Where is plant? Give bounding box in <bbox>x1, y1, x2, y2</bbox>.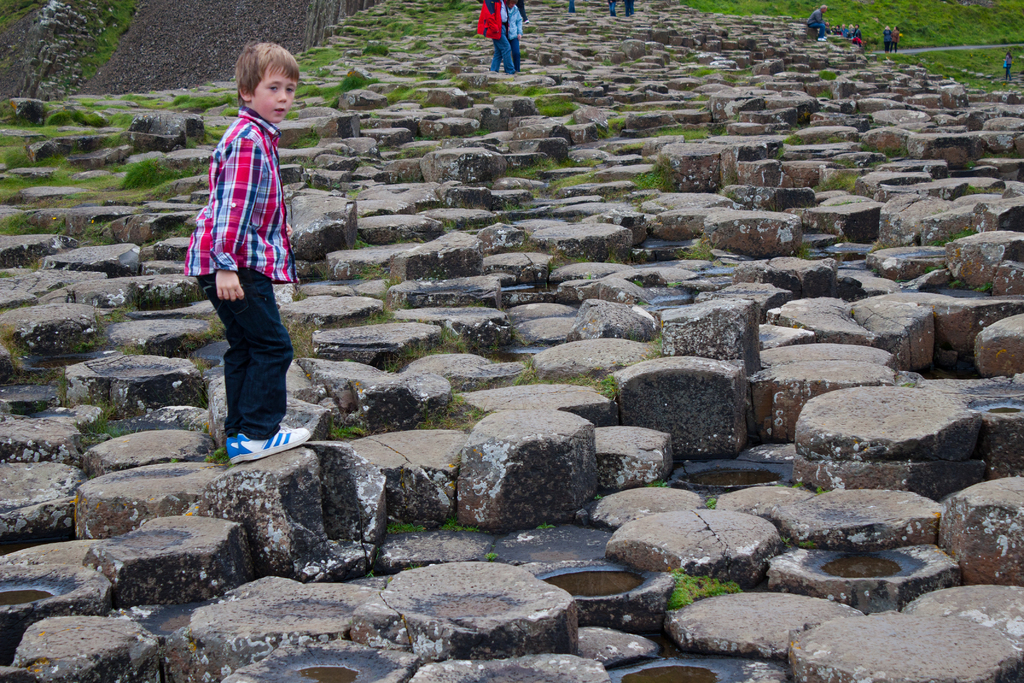
<bbox>214, 444, 226, 465</bbox>.
